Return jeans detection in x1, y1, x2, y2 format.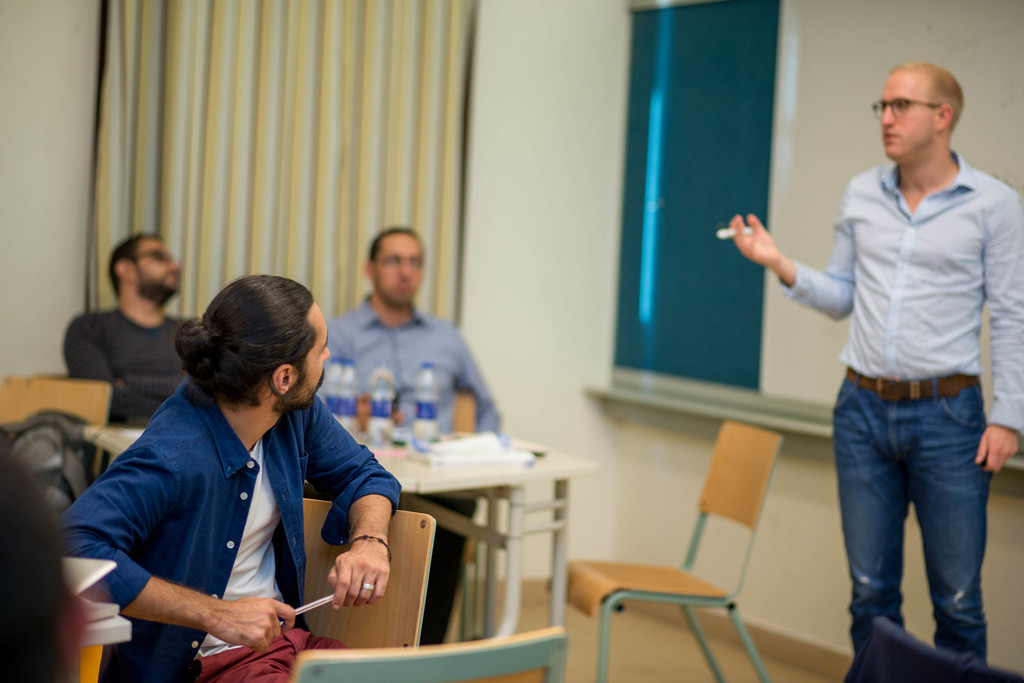
833, 373, 1002, 673.
